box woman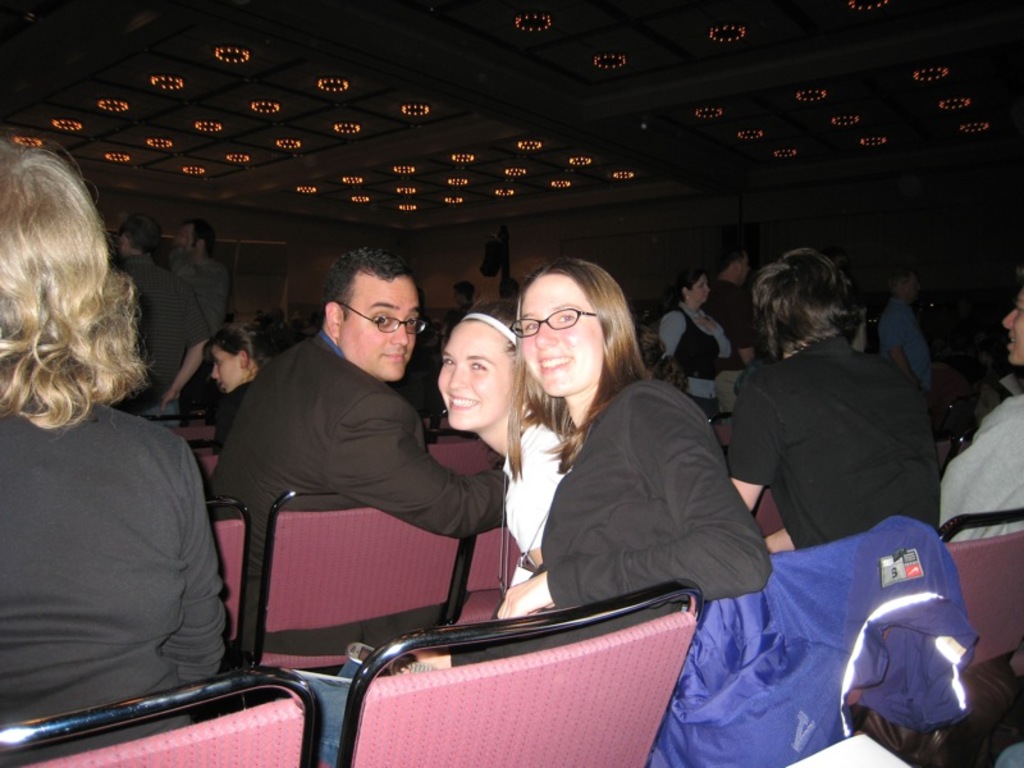
[0, 138, 225, 736]
